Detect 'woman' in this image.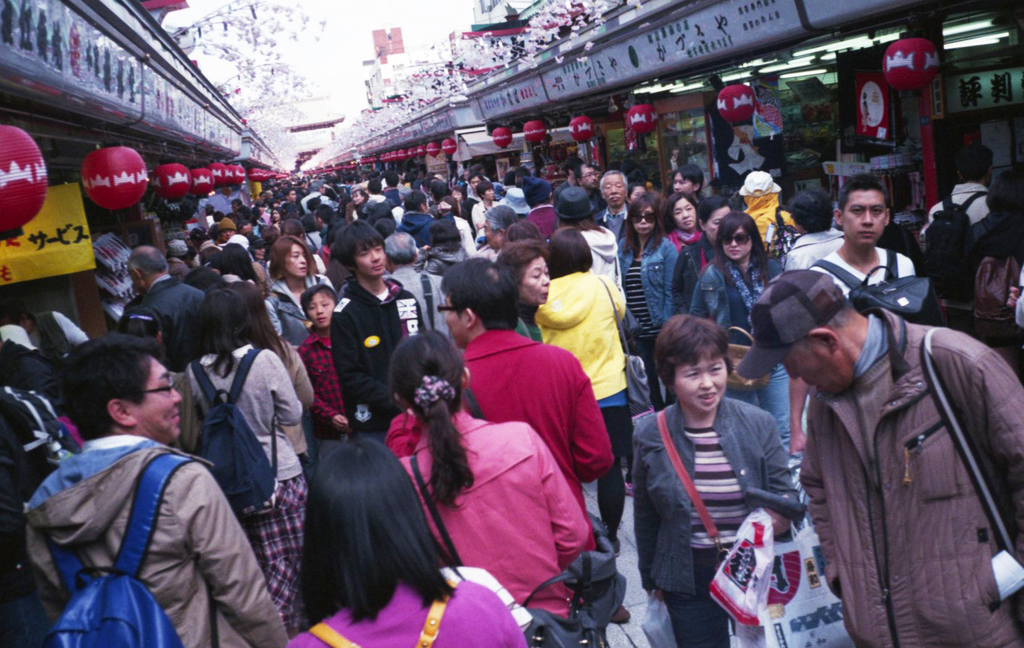
Detection: crop(291, 432, 525, 647).
